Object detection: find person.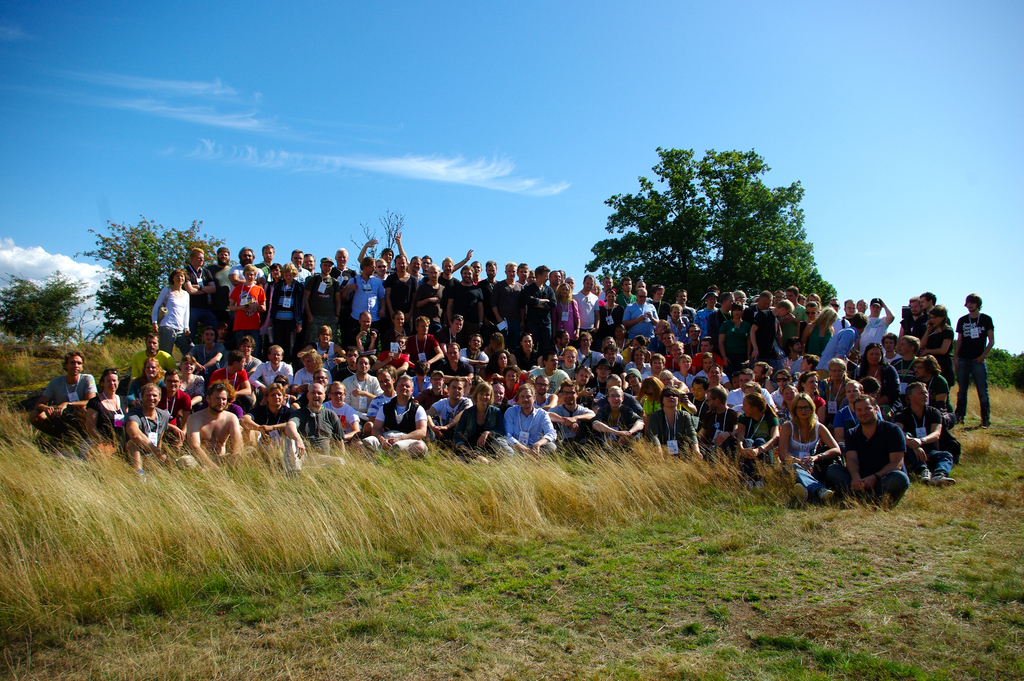
[228, 263, 268, 358].
